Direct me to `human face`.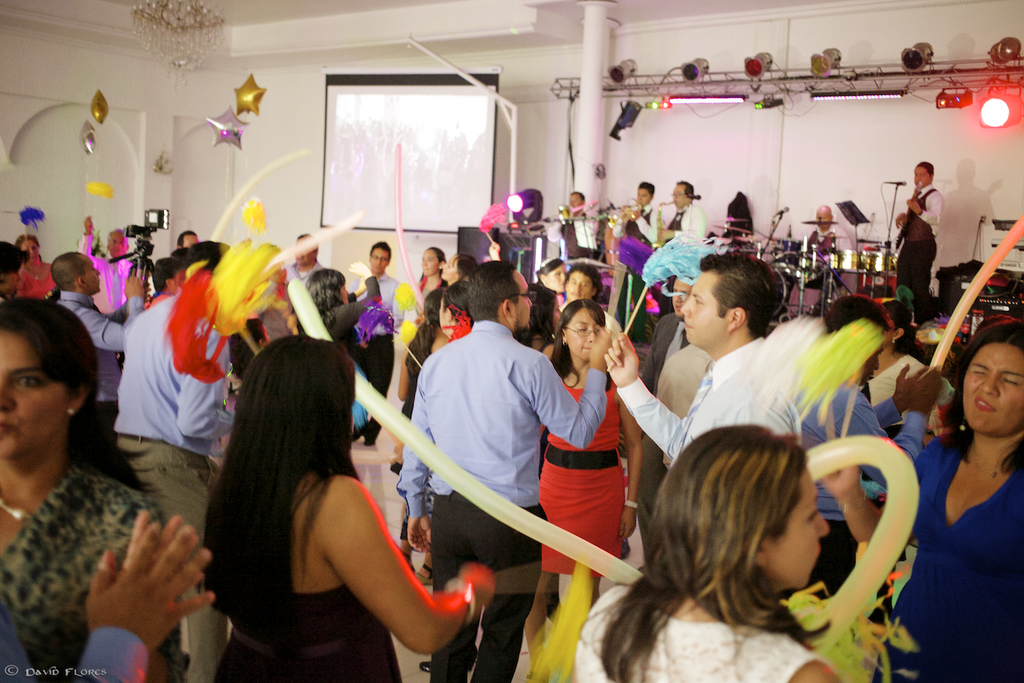
Direction: x1=178 y1=232 x2=196 y2=250.
